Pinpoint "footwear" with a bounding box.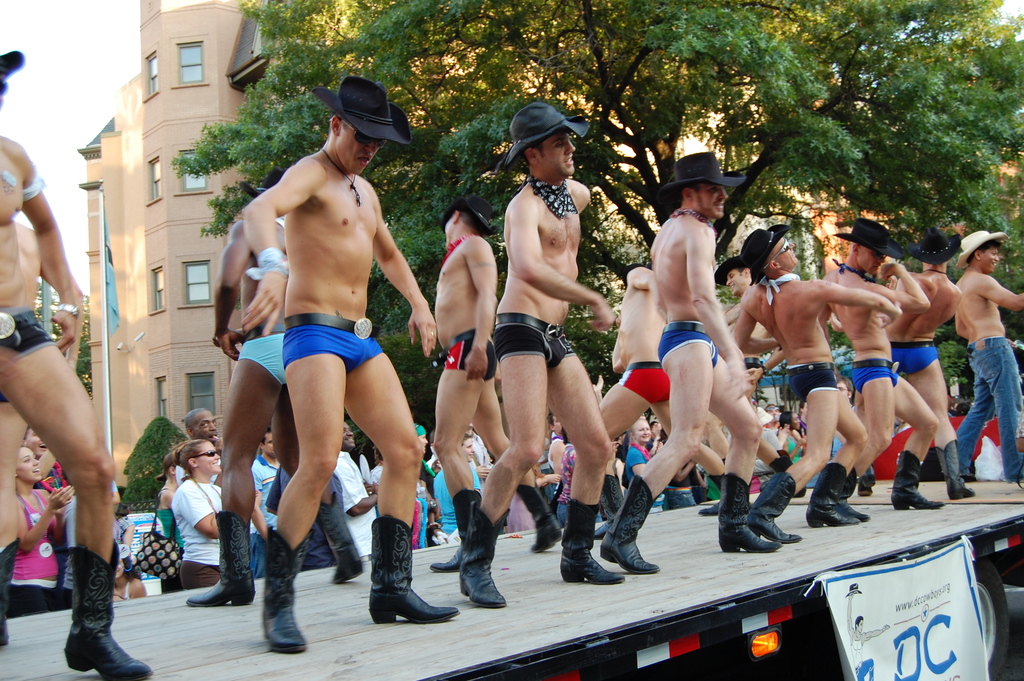
bbox(367, 514, 458, 621).
